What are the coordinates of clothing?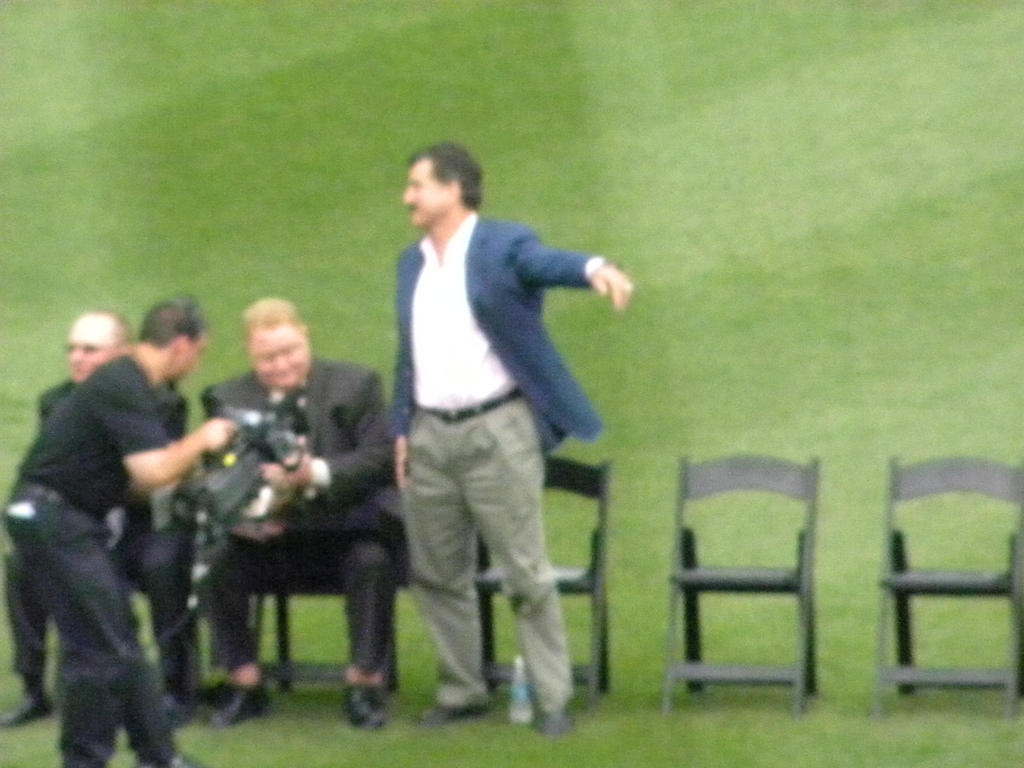
17/385/182/689.
